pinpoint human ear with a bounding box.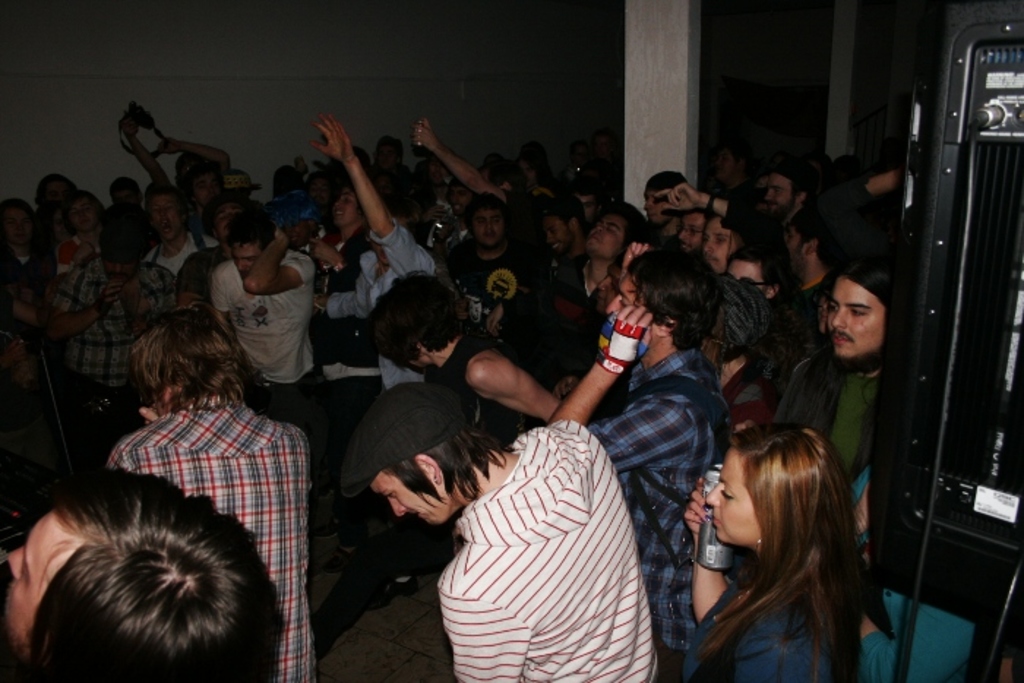
box=[657, 314, 679, 335].
